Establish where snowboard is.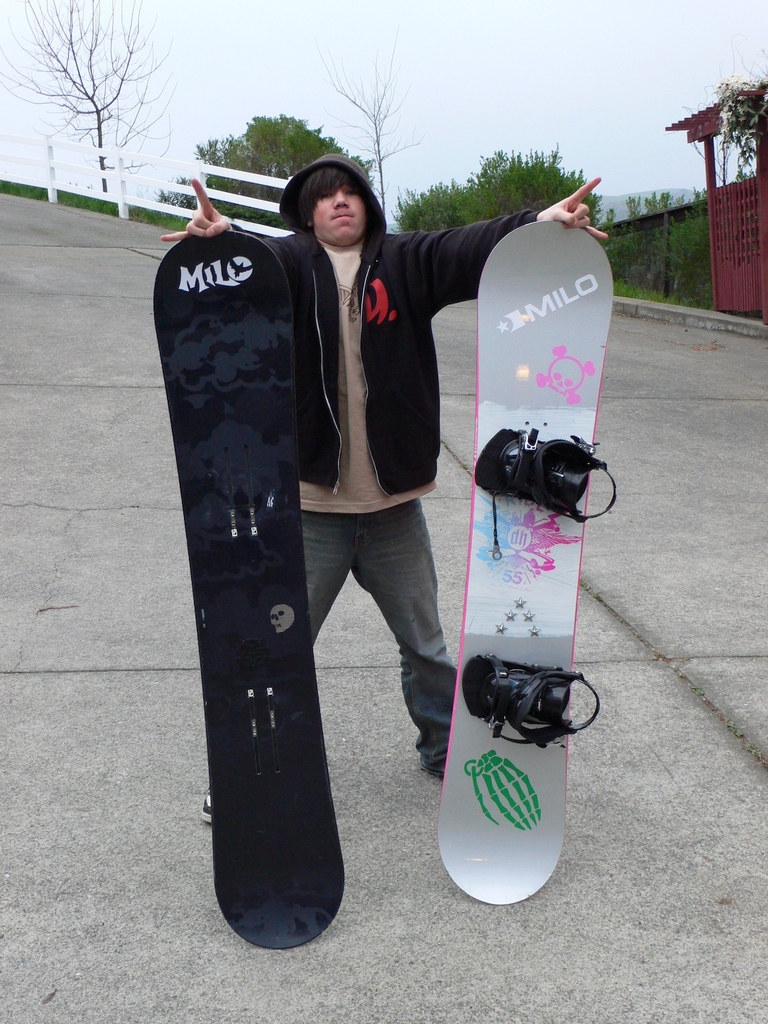
Established at <box>429,207,622,914</box>.
